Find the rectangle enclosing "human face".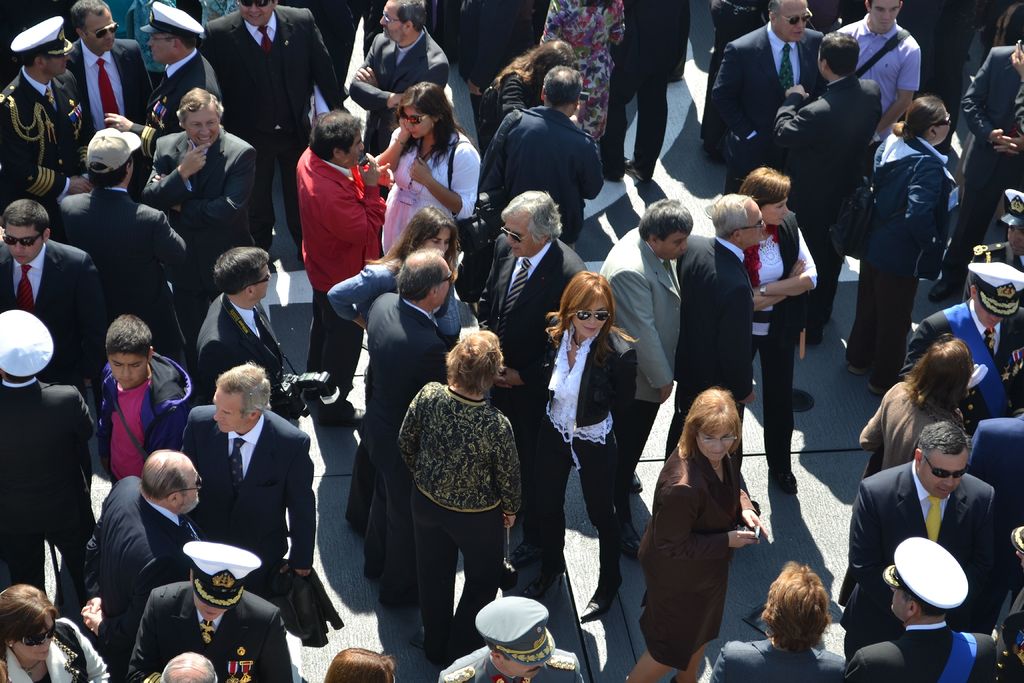
<bbox>920, 449, 968, 497</bbox>.
